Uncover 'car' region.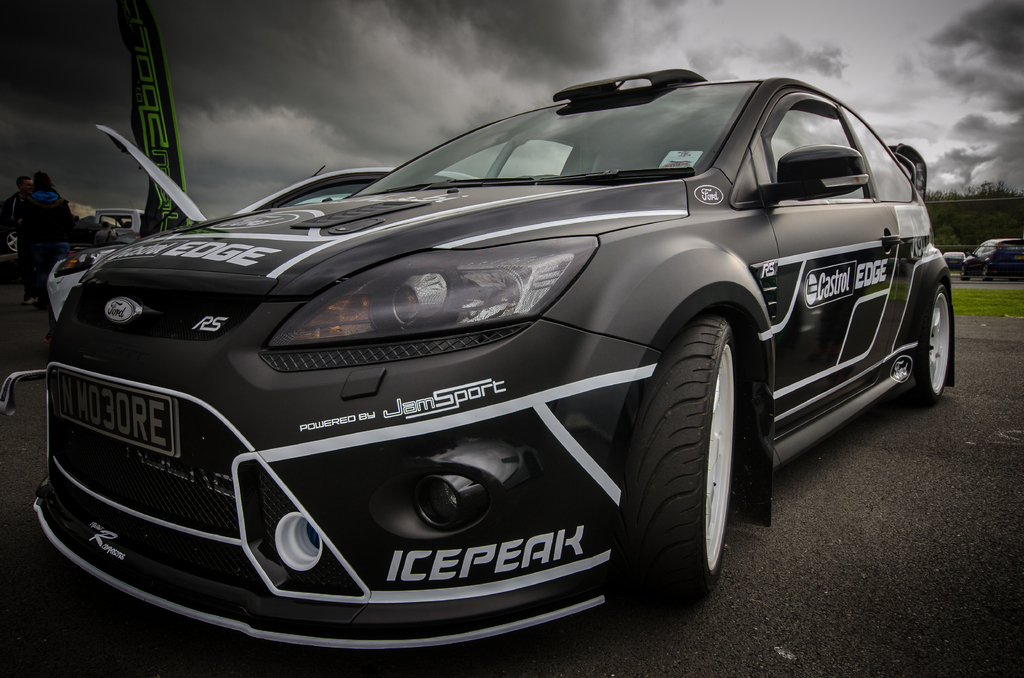
Uncovered: bbox=[959, 238, 1023, 282].
